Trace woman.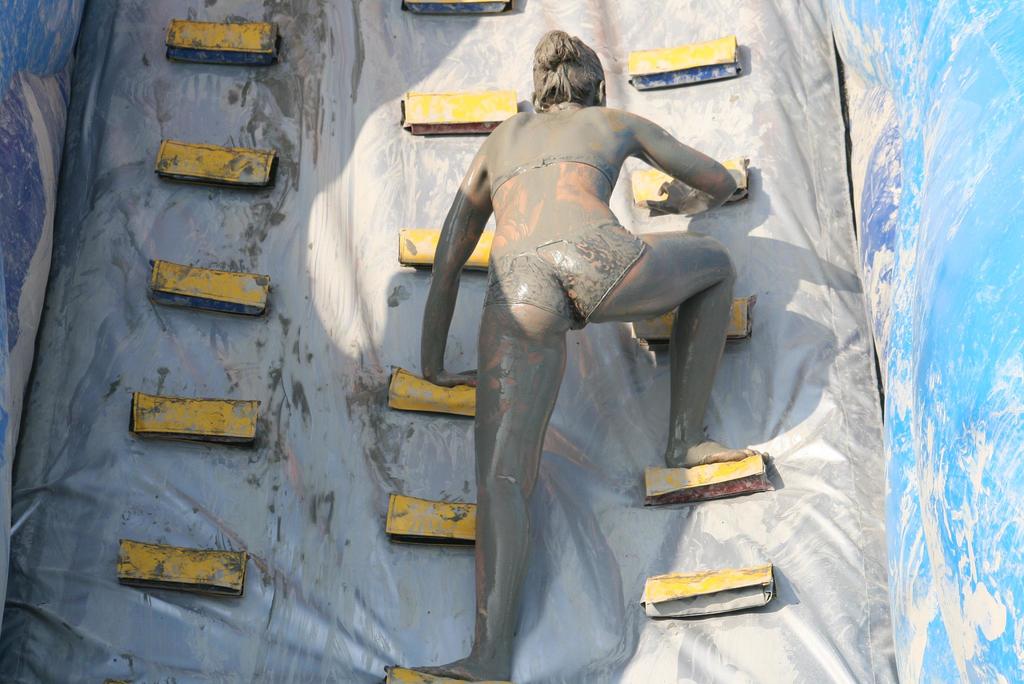
Traced to 416,43,759,642.
